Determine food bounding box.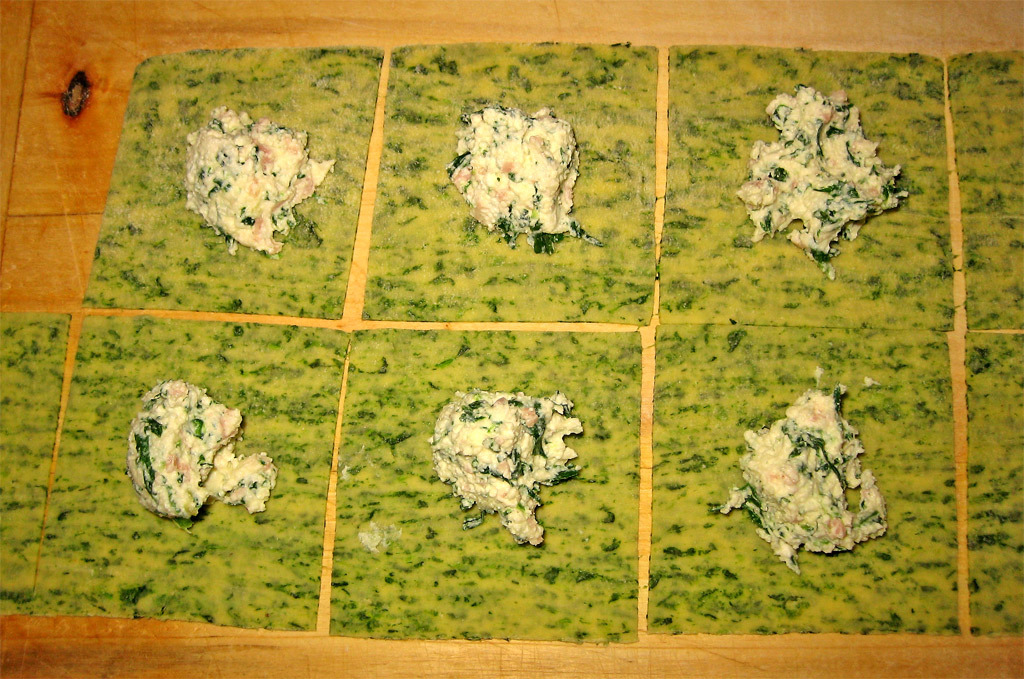
Determined: x1=445 y1=108 x2=598 y2=253.
